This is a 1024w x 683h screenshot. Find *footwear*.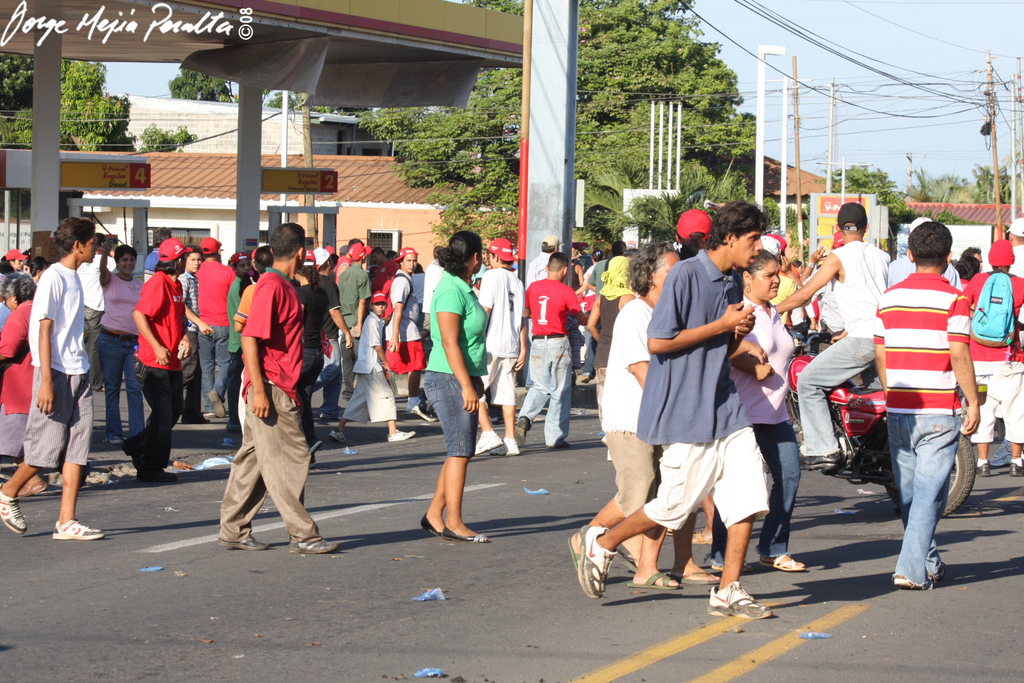
Bounding box: <box>418,407,438,423</box>.
